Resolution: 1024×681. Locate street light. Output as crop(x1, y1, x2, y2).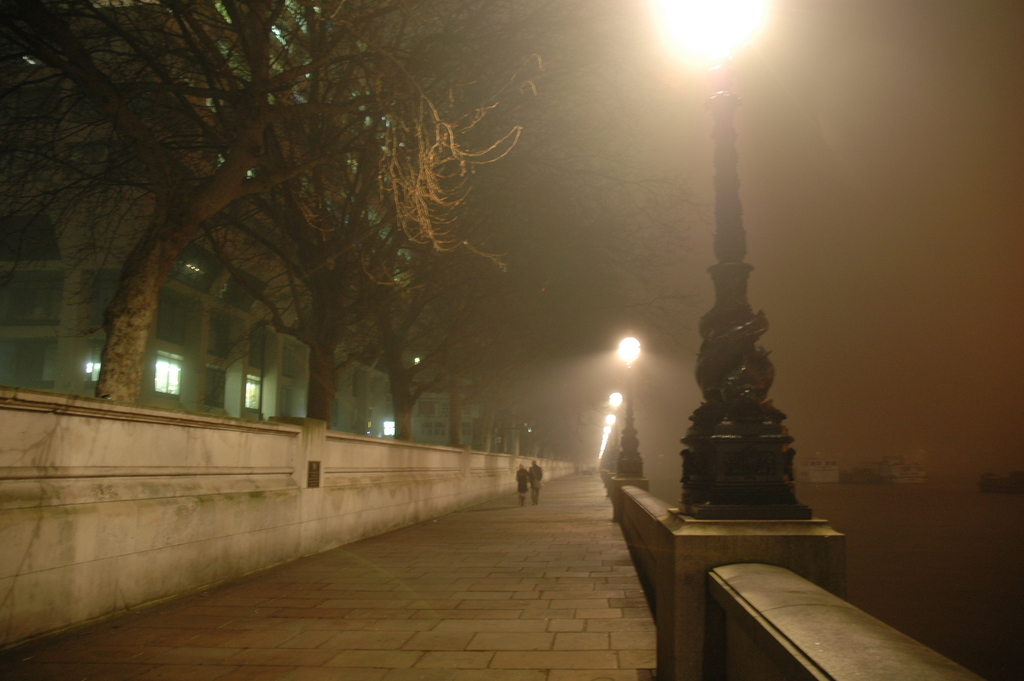
crop(612, 336, 641, 476).
